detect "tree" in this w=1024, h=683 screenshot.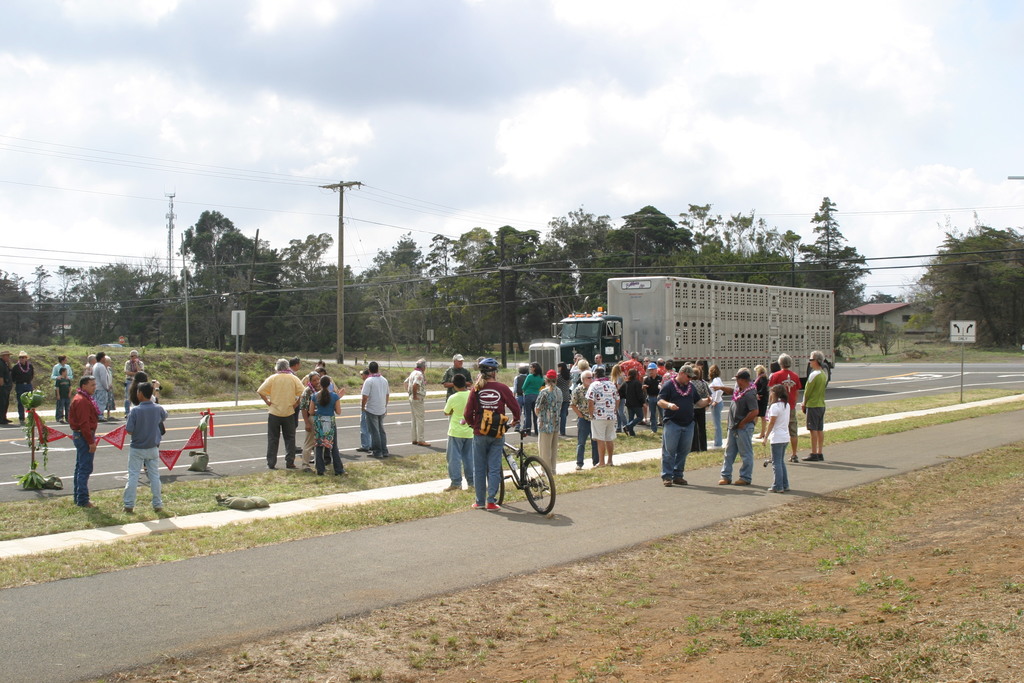
Detection: 0/211/1023/352.
